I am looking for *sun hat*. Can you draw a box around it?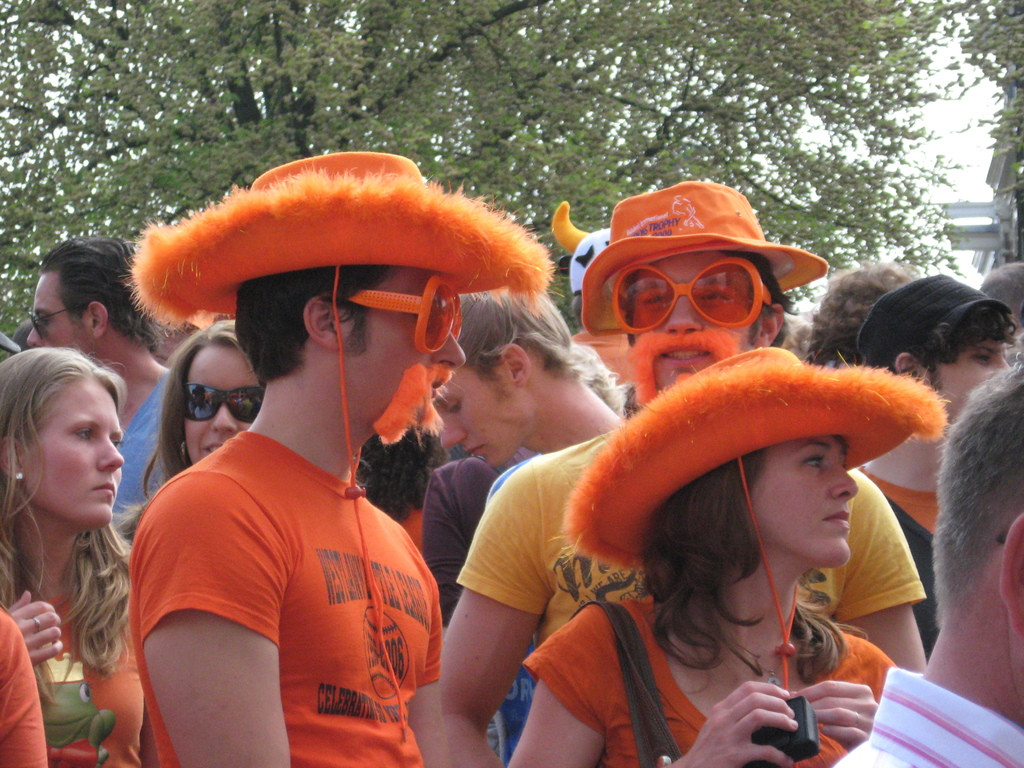
Sure, the bounding box is bbox(850, 273, 1018, 364).
